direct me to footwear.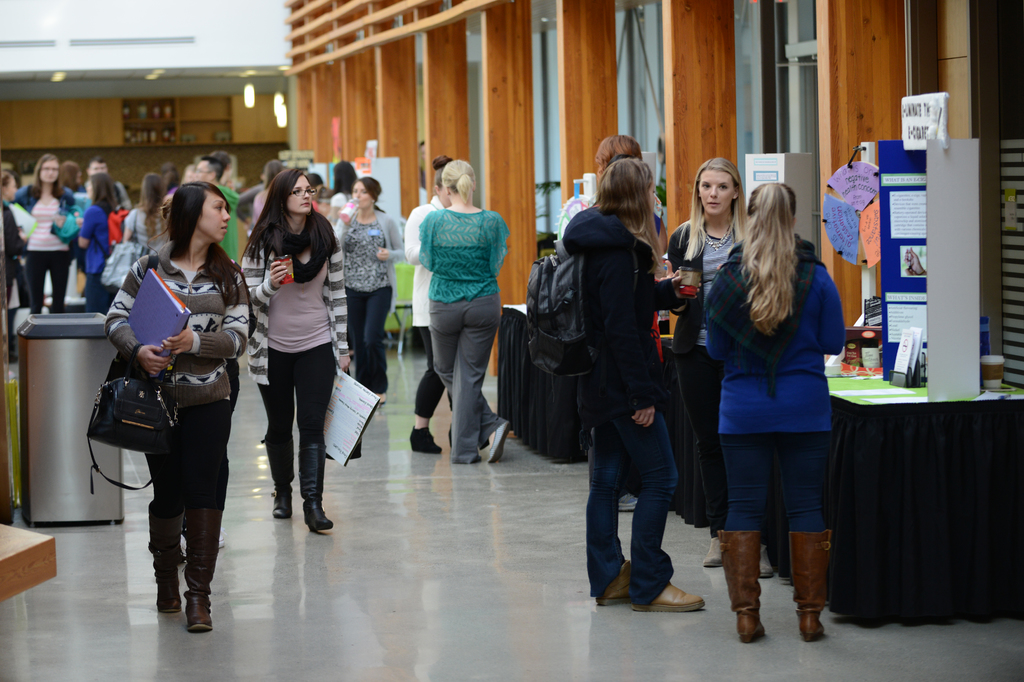
Direction: <box>136,539,207,631</box>.
